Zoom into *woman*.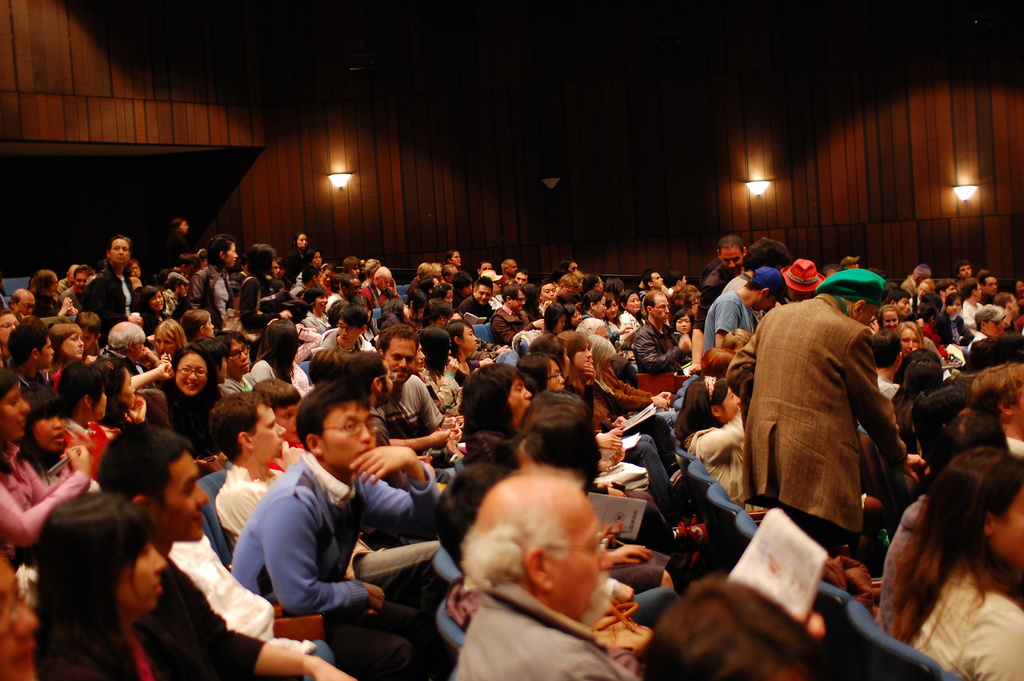
Zoom target: [x1=233, y1=243, x2=295, y2=329].
